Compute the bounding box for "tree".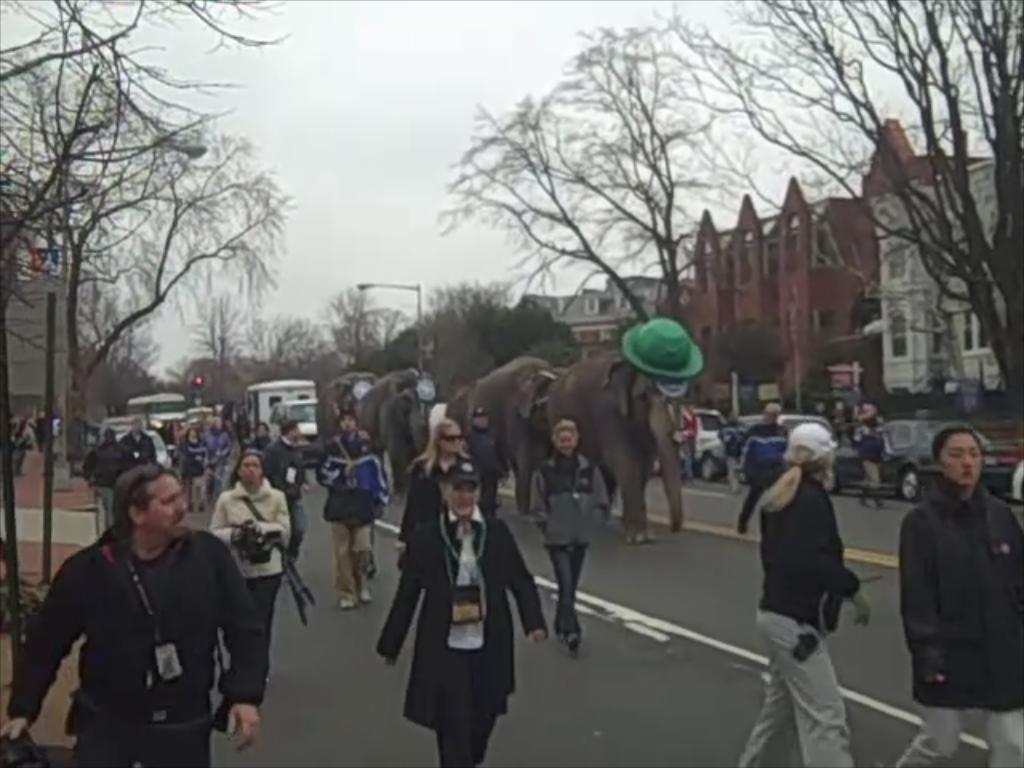
detection(90, 350, 155, 406).
